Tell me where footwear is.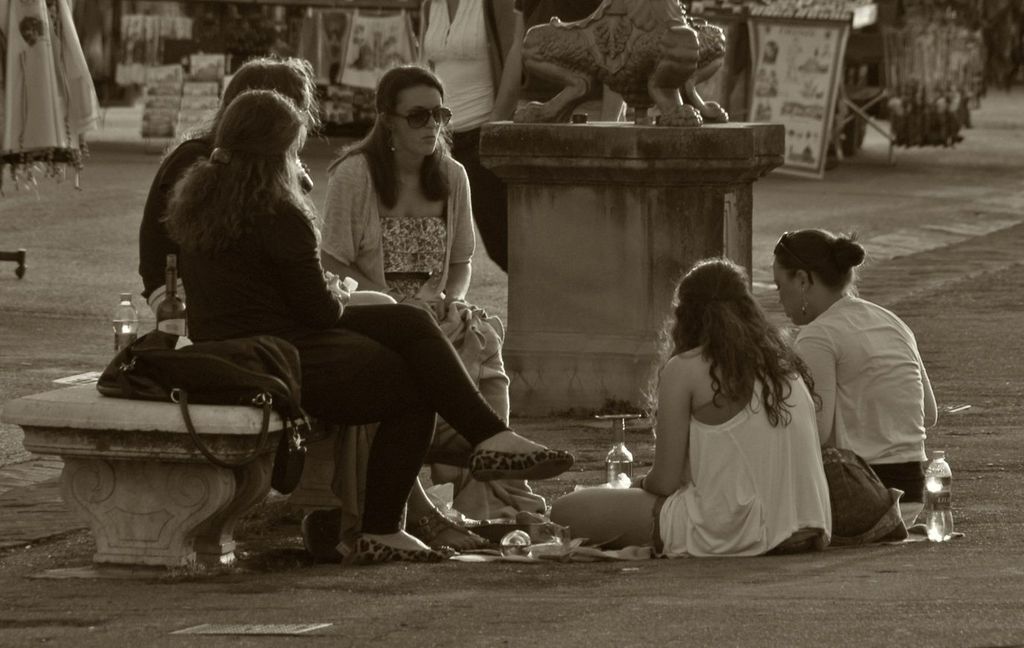
footwear is at select_region(410, 504, 491, 556).
